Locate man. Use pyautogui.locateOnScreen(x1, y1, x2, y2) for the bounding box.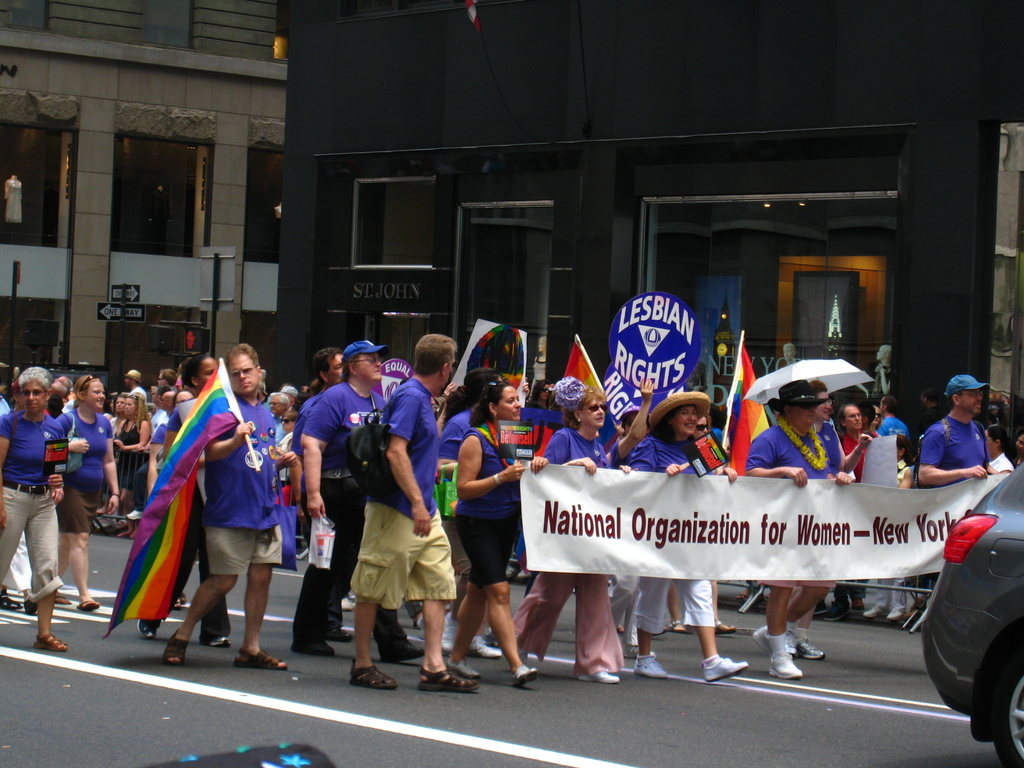
pyautogui.locateOnScreen(739, 379, 816, 687).
